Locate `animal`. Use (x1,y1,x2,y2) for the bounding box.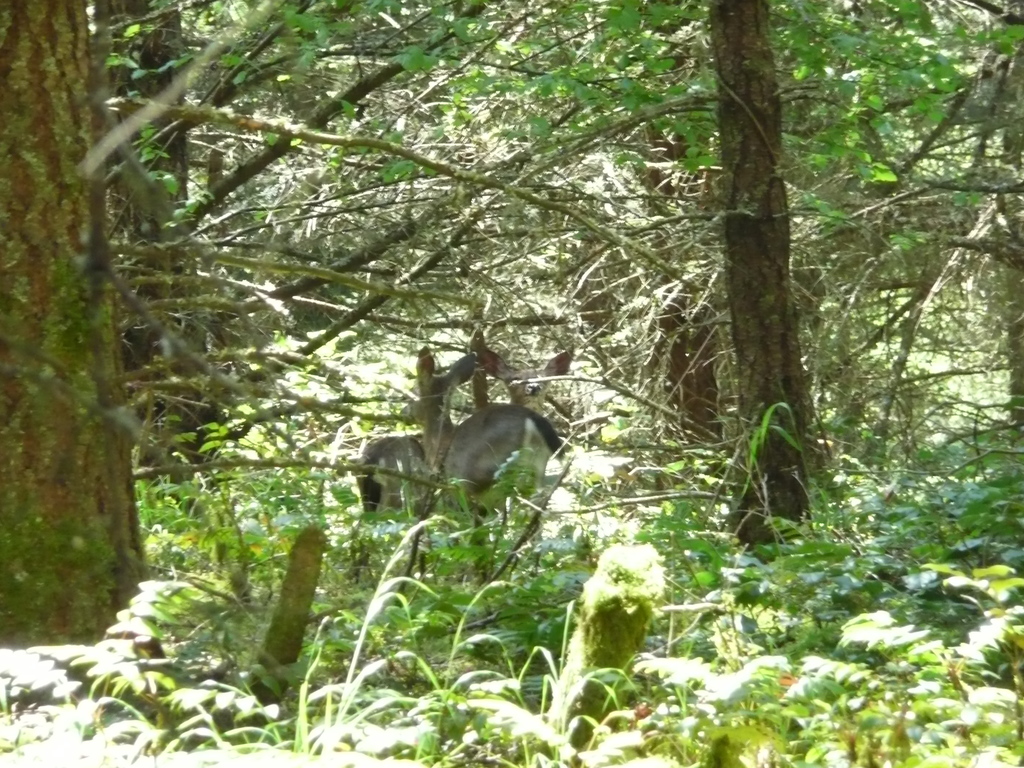
(338,324,578,593).
